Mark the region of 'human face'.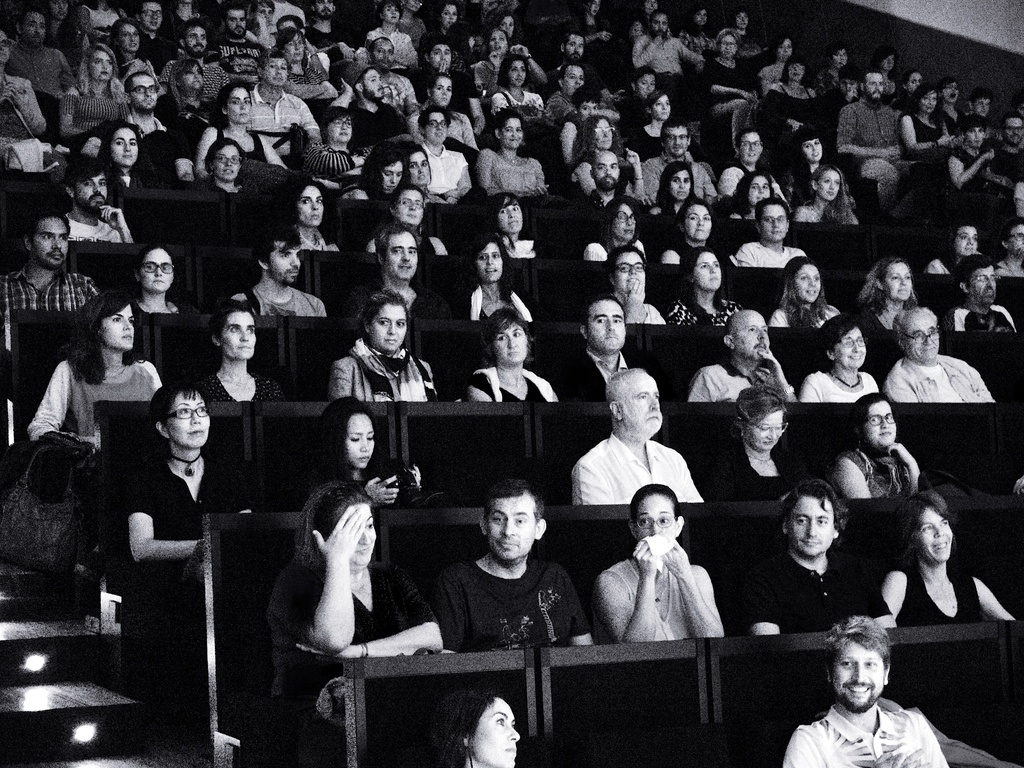
Region: detection(941, 81, 958, 102).
